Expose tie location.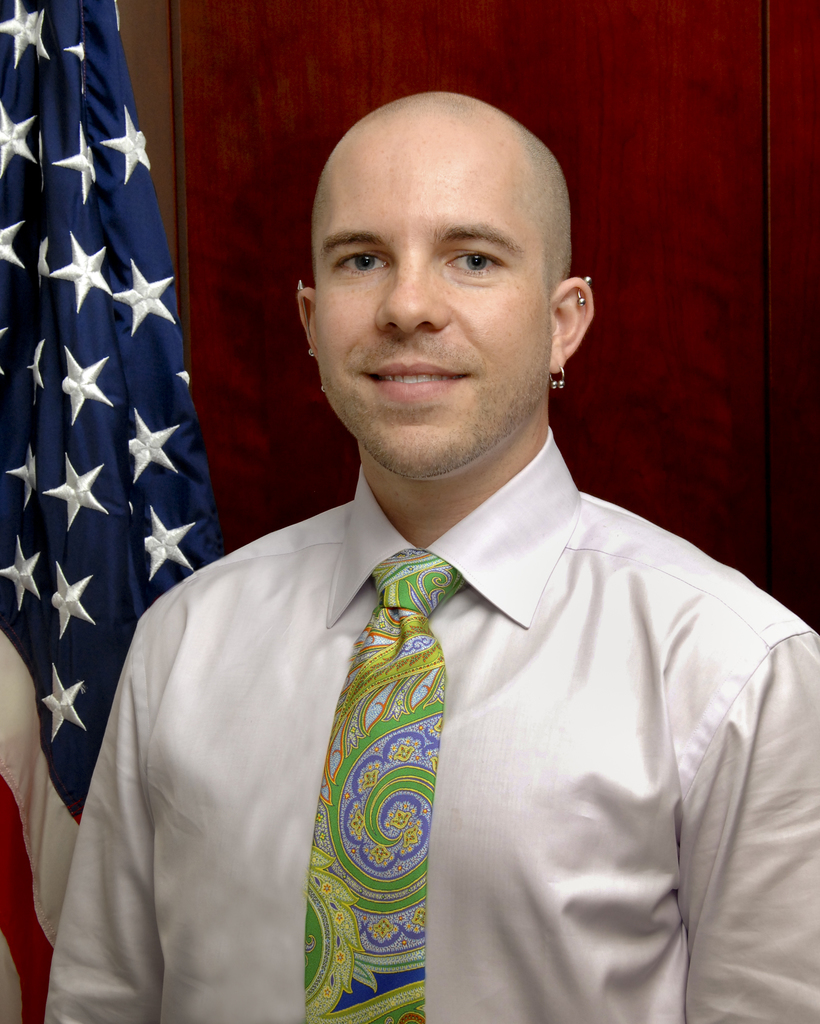
Exposed at select_region(0, 755, 58, 1023).
